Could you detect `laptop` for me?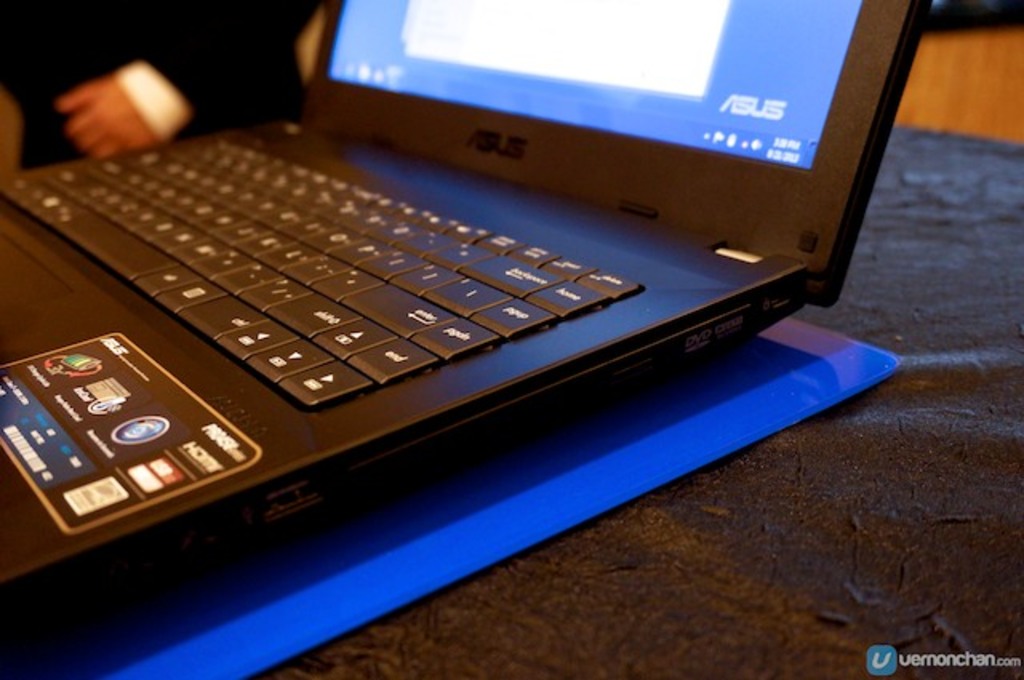
Detection result: <box>0,0,928,611</box>.
